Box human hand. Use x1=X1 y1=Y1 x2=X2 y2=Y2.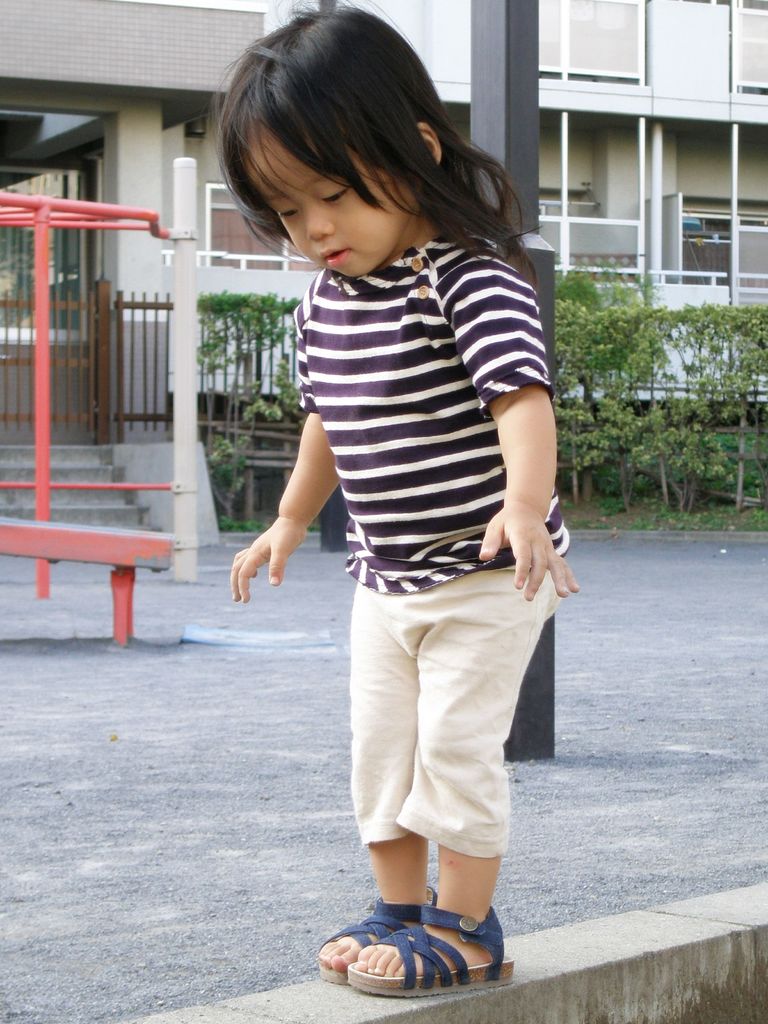
x1=230 y1=508 x2=310 y2=607.
